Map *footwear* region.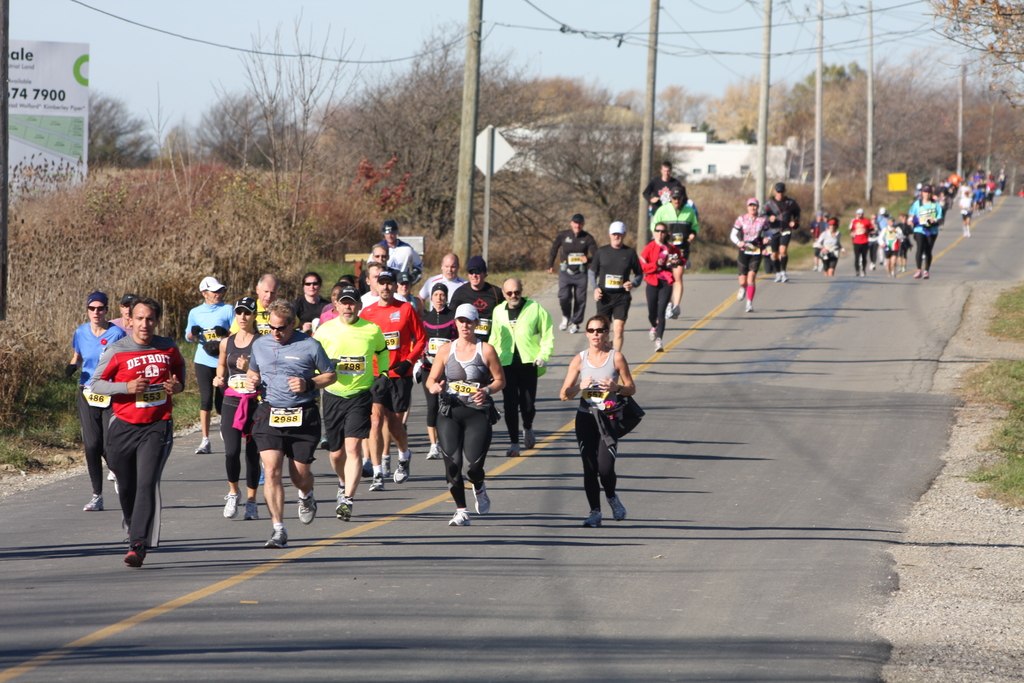
Mapped to left=524, top=430, right=538, bottom=448.
